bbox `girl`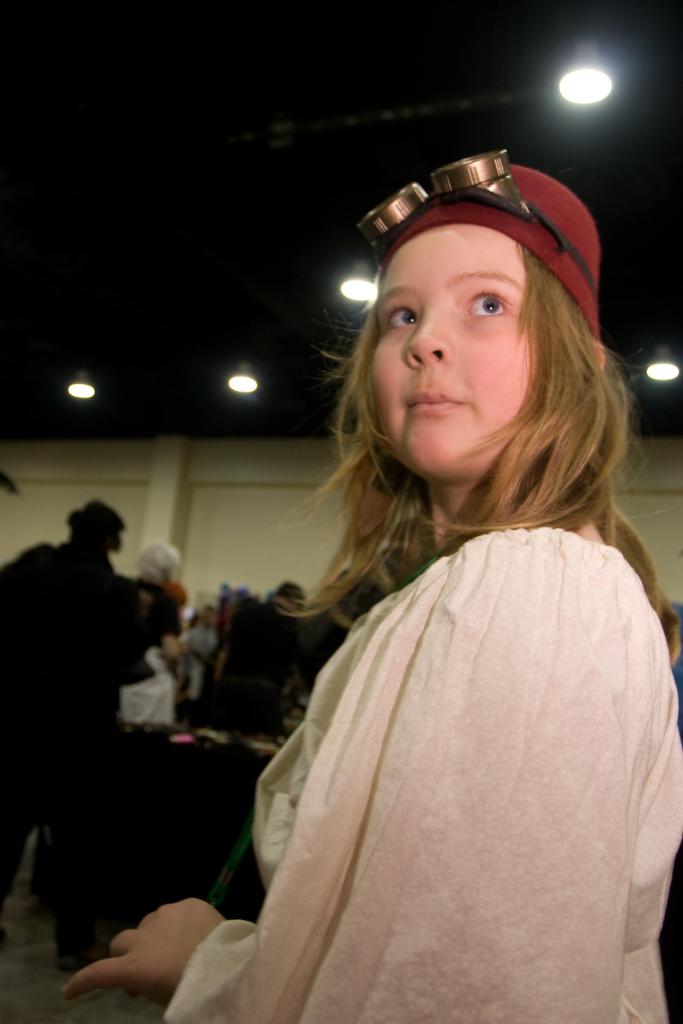
61, 143, 682, 1023
